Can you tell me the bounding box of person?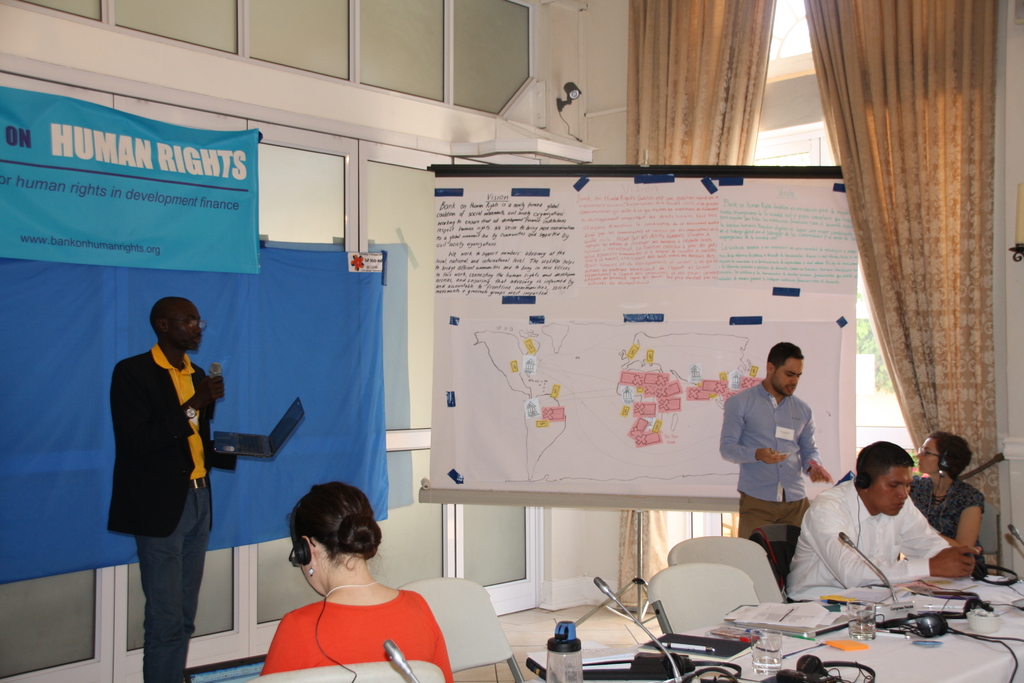
x1=113 y1=307 x2=234 y2=682.
